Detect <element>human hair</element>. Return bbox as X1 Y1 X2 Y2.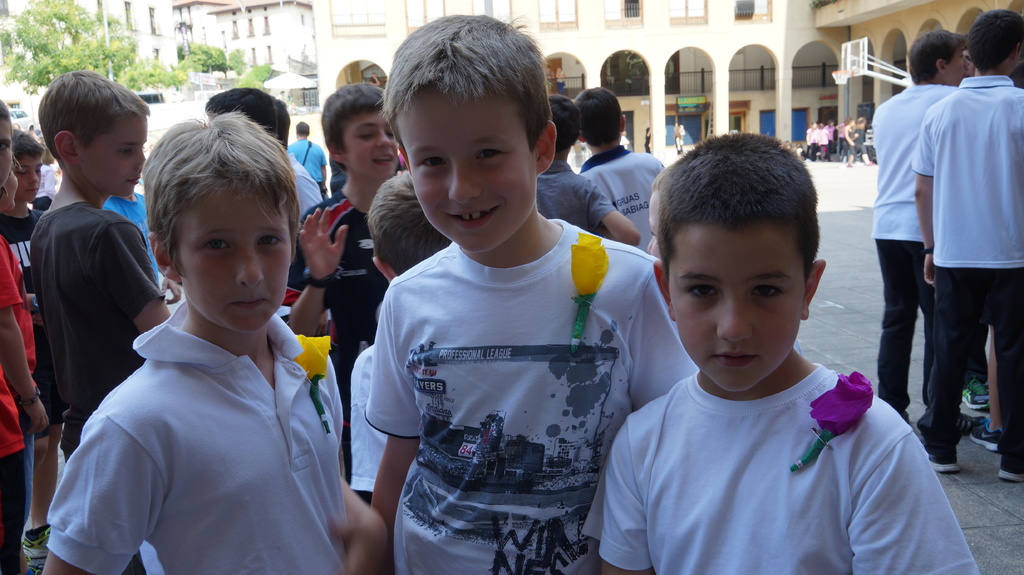
367 176 452 274.
